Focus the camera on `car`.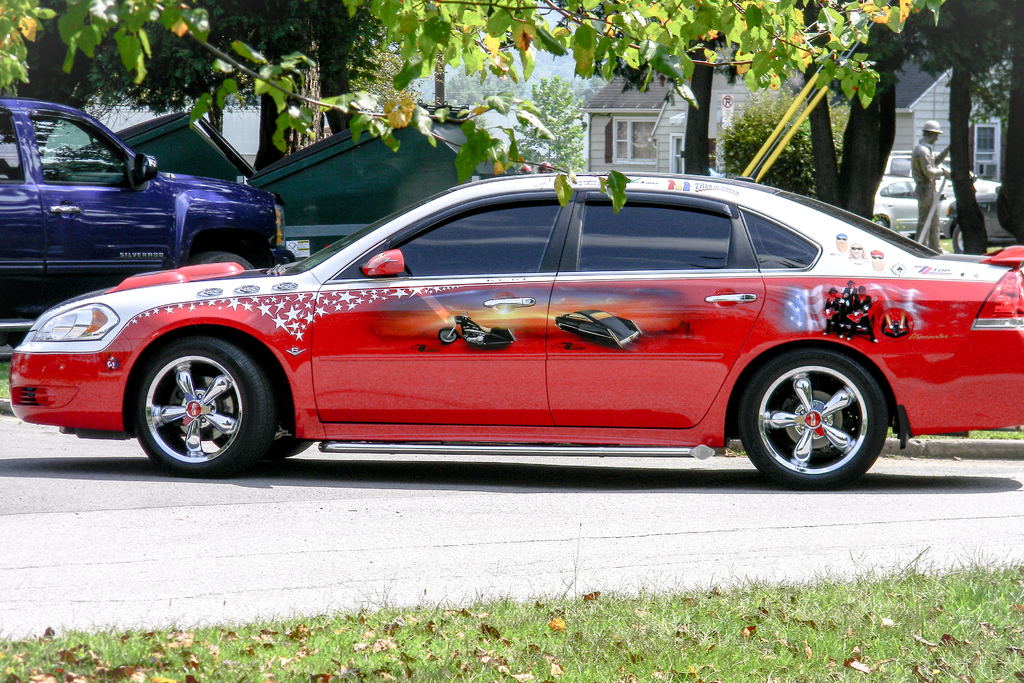
Focus region: region(873, 175, 955, 241).
